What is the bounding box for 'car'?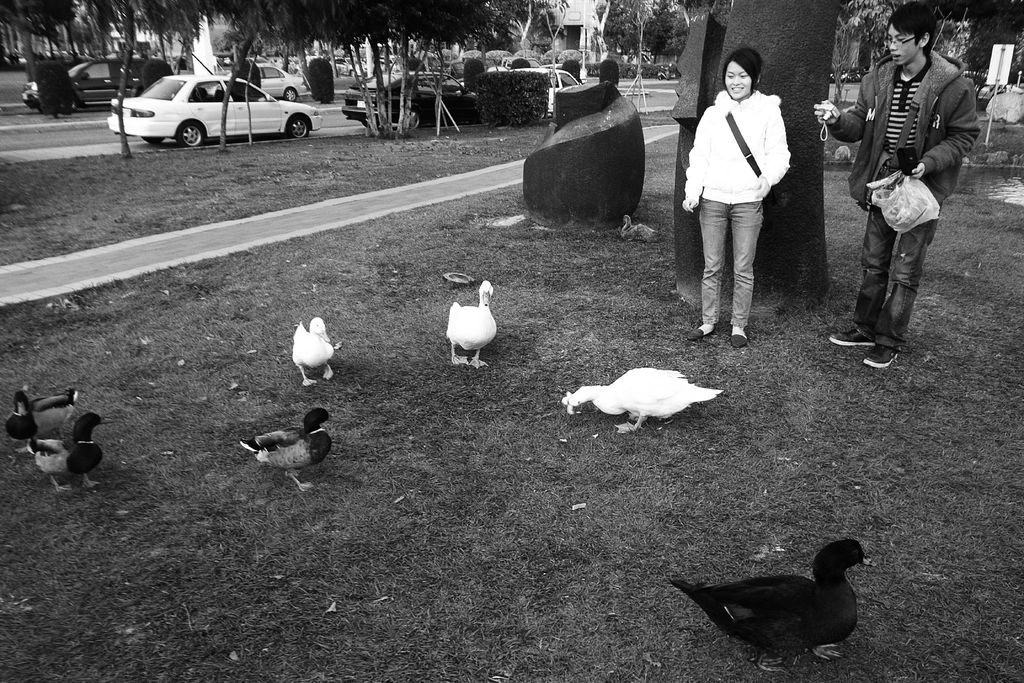
(109, 71, 328, 142).
